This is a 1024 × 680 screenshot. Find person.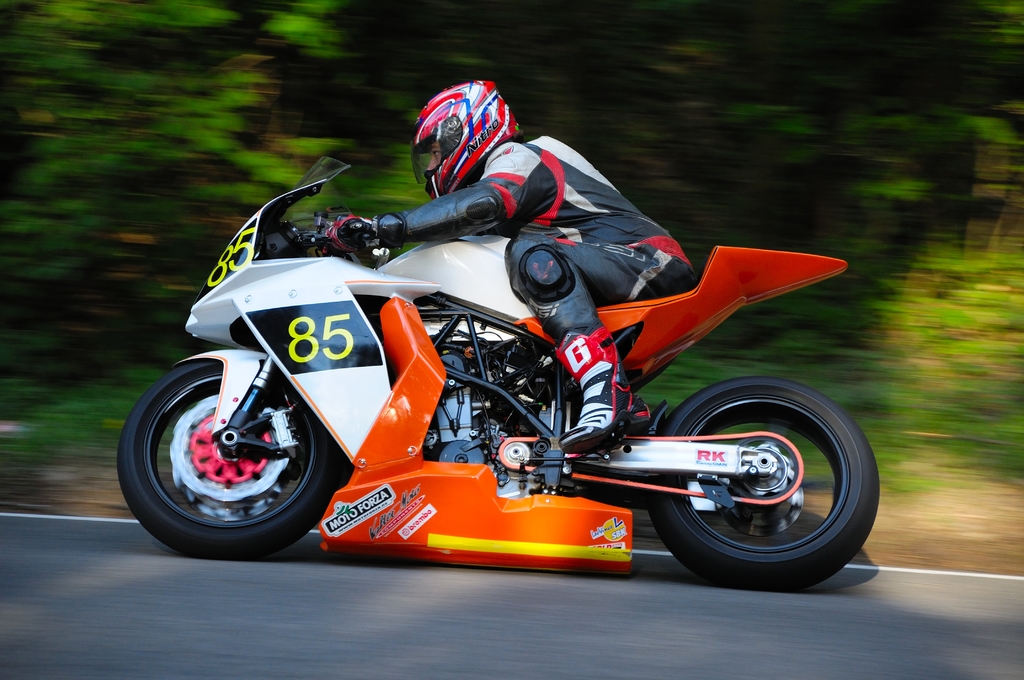
Bounding box: select_region(328, 79, 692, 455).
